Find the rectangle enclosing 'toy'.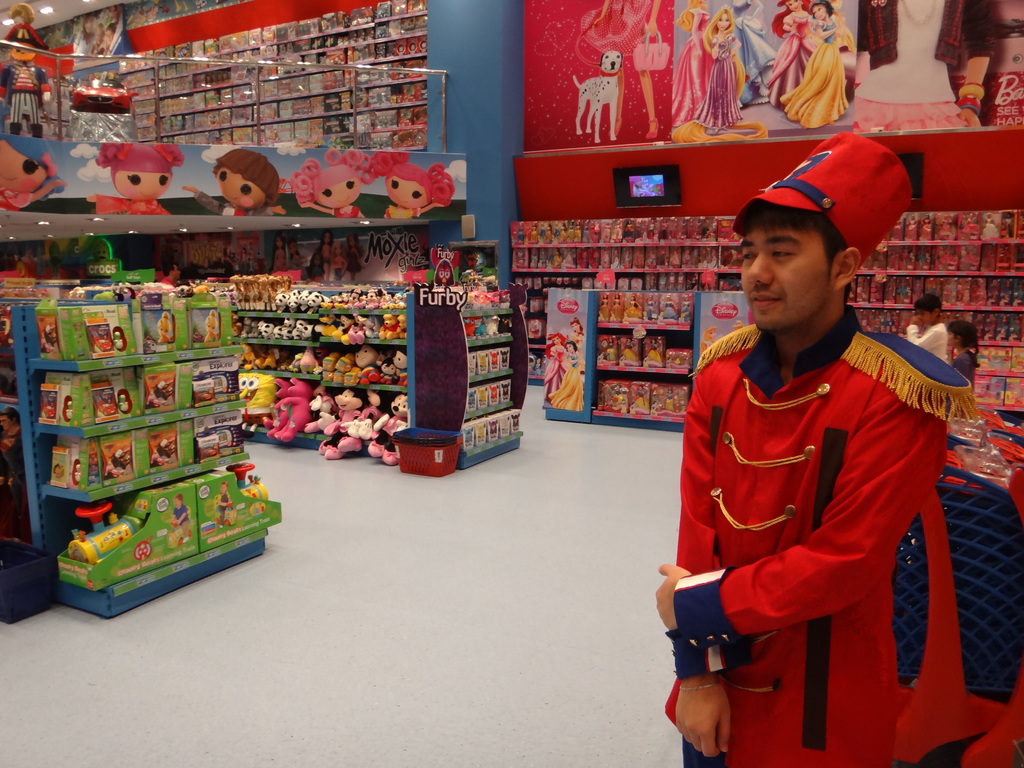
l=317, t=388, r=387, b=460.
